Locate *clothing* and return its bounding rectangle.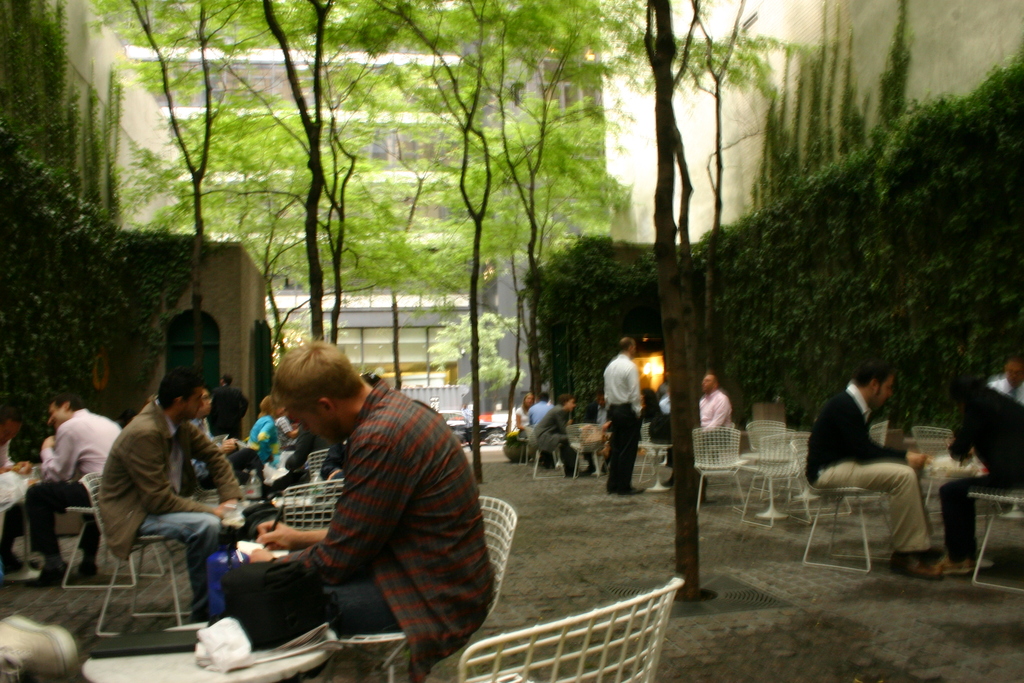
left=987, top=375, right=1023, bottom=402.
